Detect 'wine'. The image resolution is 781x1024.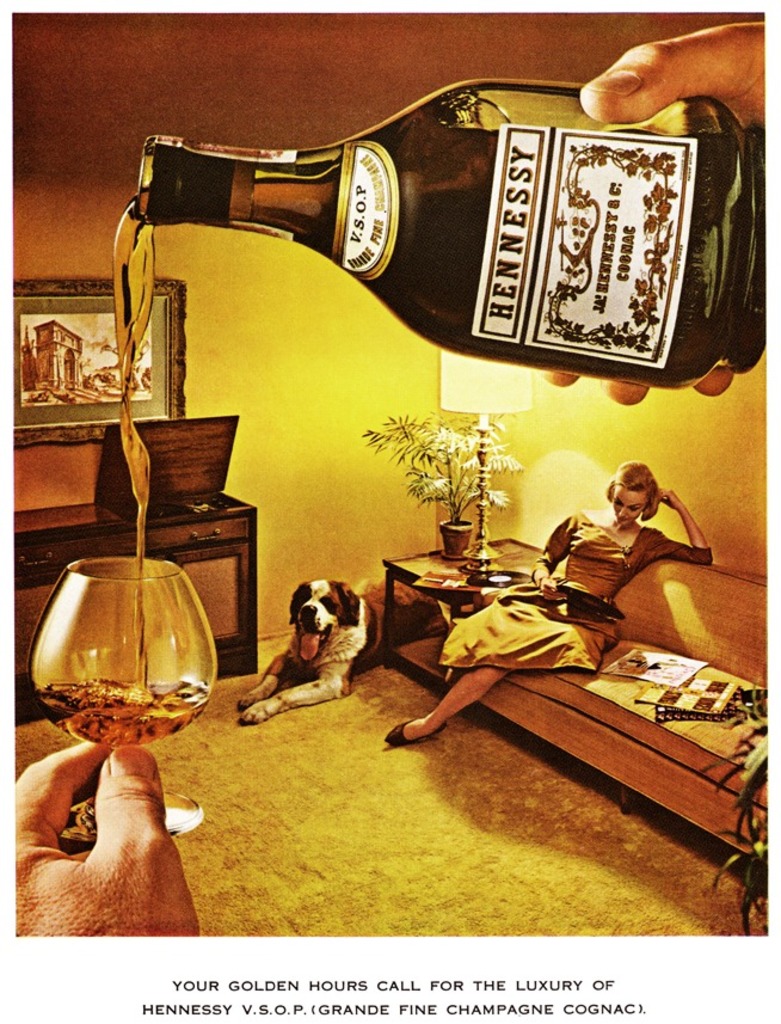
115,73,767,374.
